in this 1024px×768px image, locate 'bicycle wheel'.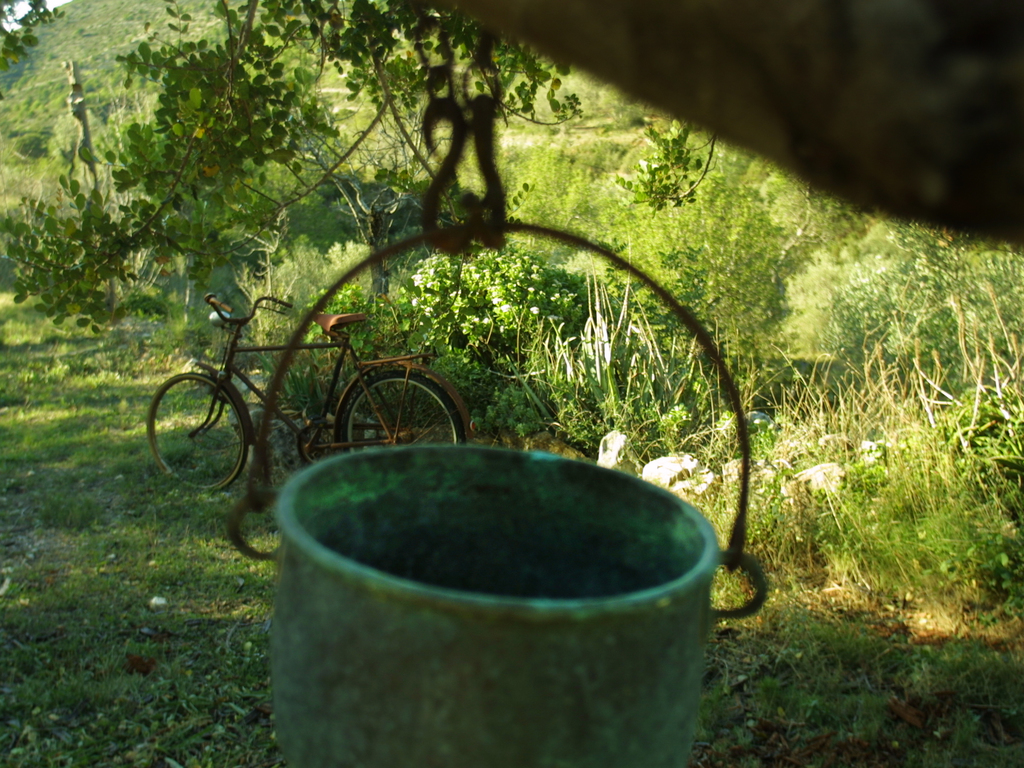
Bounding box: [left=332, top=371, right=468, bottom=458].
